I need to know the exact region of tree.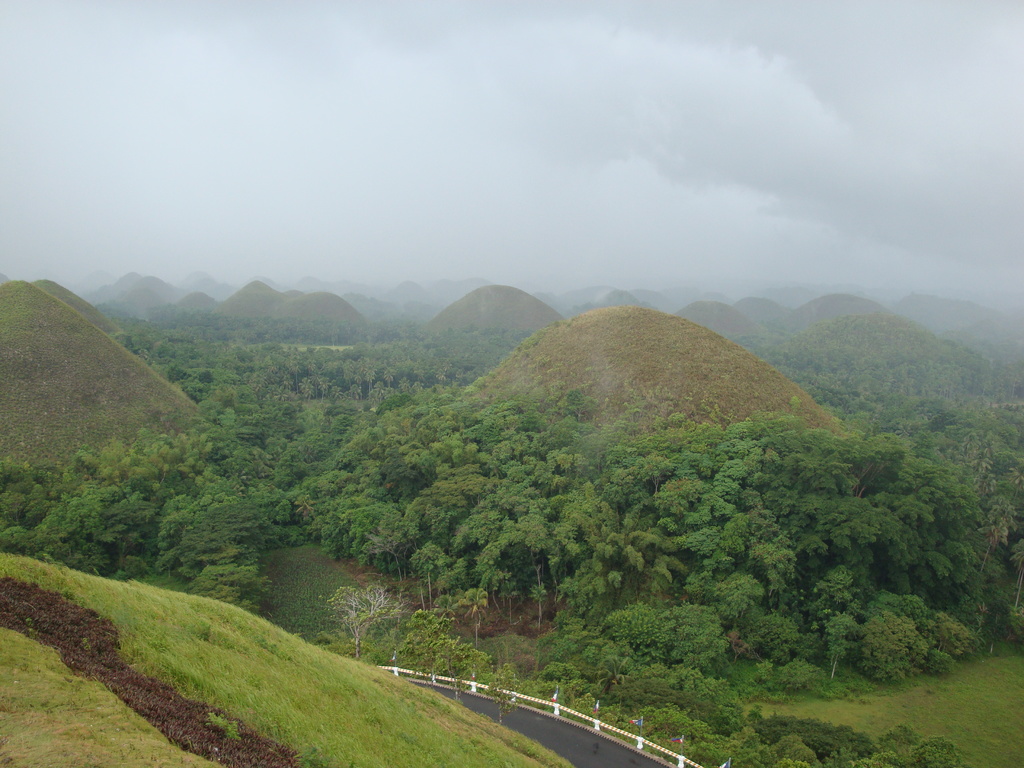
Region: box(775, 730, 816, 767).
